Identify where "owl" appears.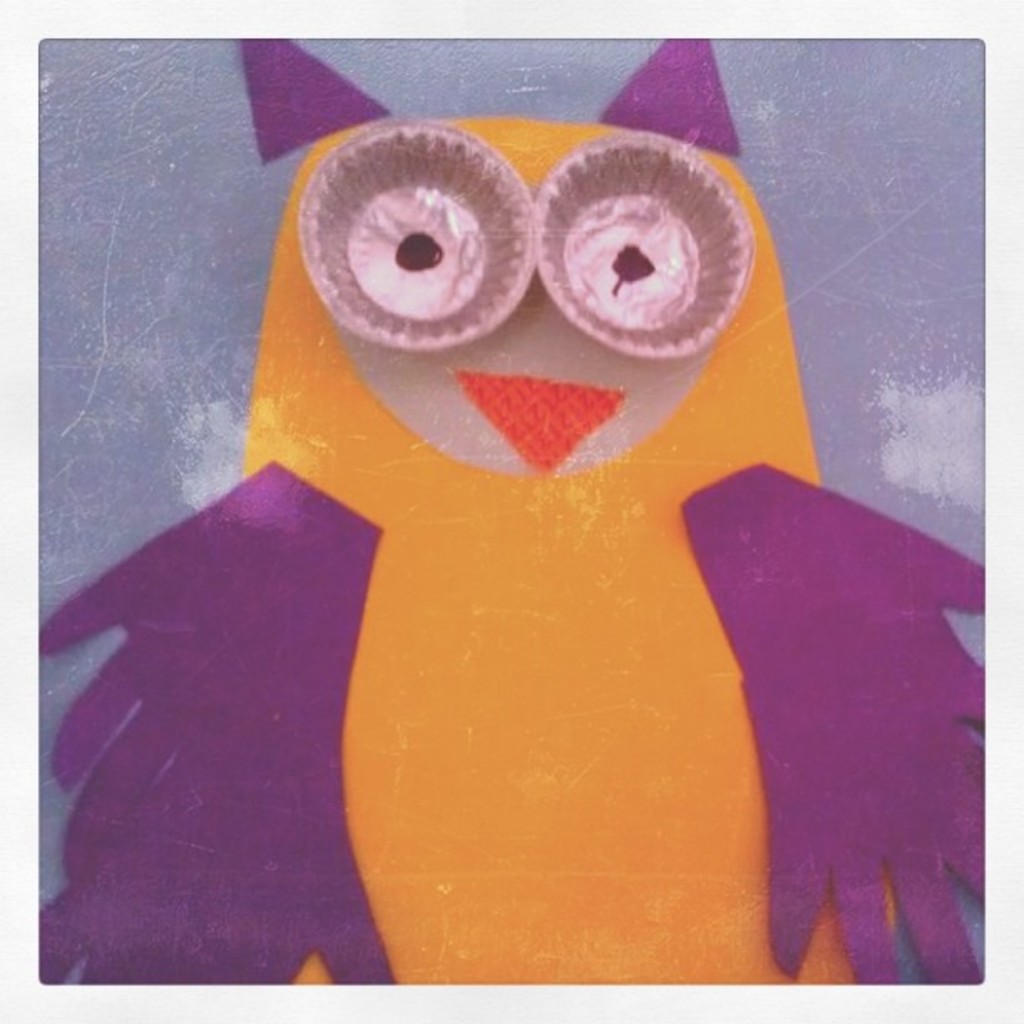
Appears at (x1=35, y1=38, x2=989, y2=979).
